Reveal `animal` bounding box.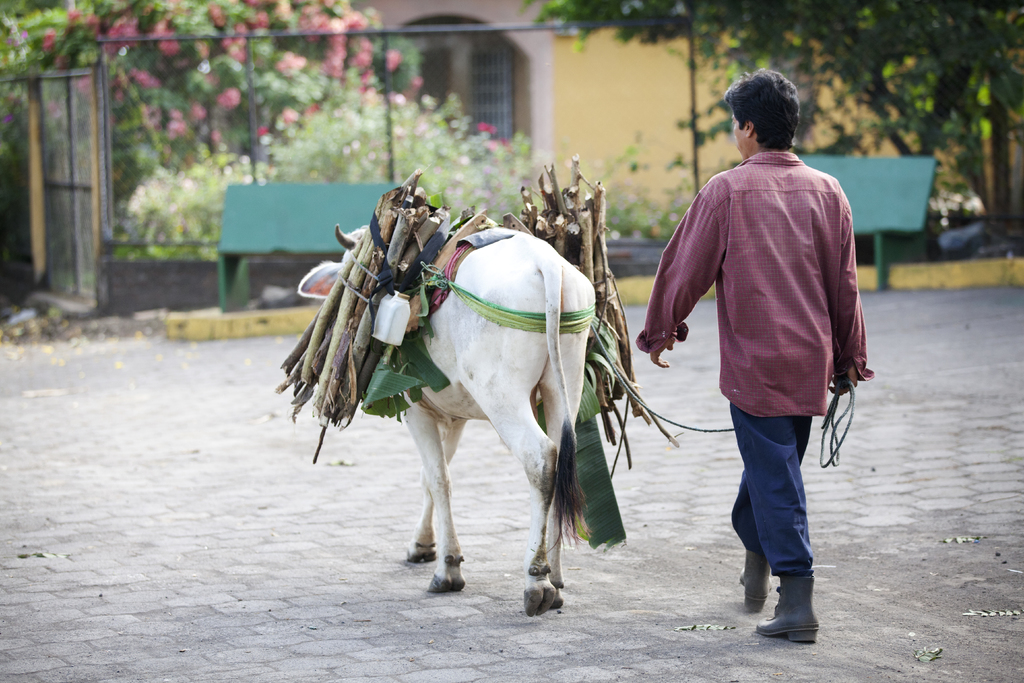
Revealed: (292,220,598,623).
